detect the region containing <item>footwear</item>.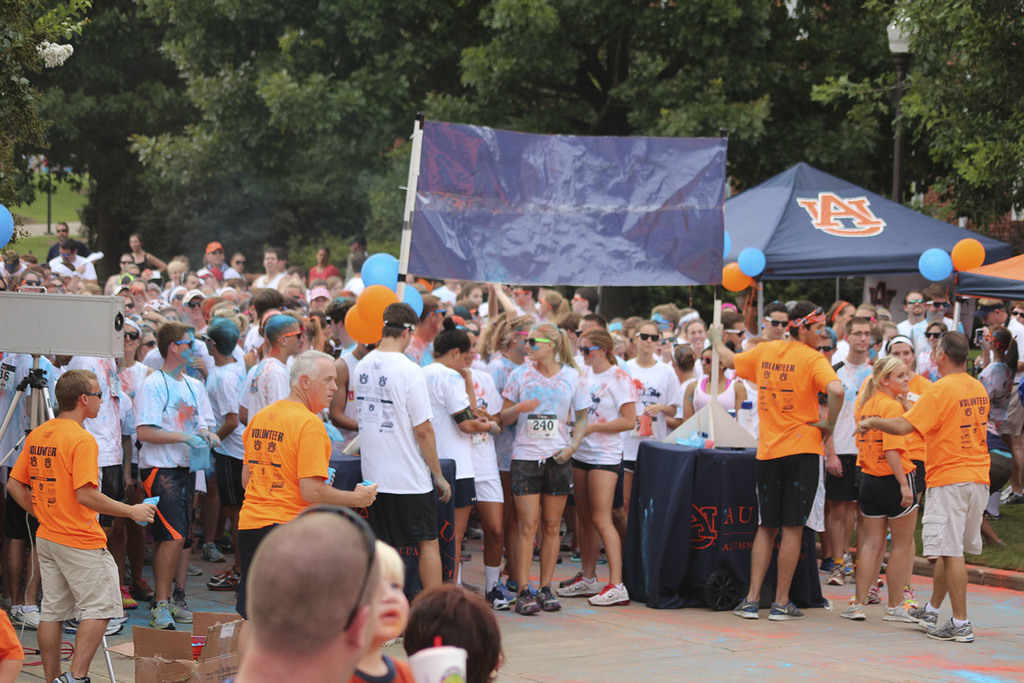
detection(815, 560, 828, 571).
